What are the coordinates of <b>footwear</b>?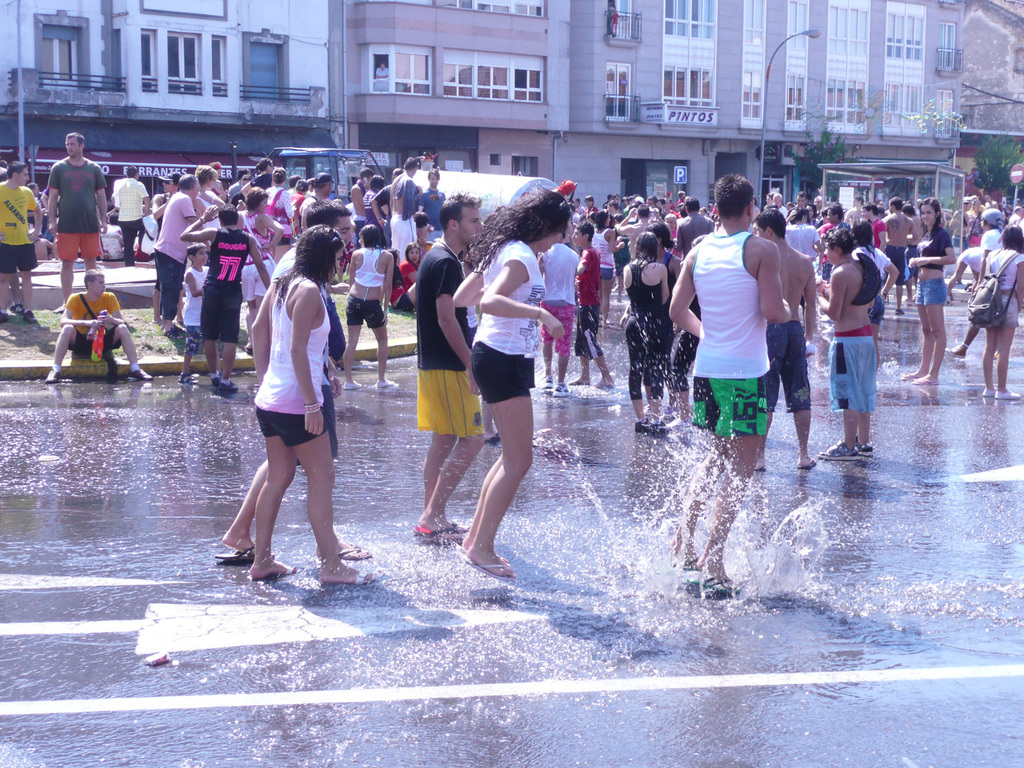
rect(43, 366, 66, 382).
